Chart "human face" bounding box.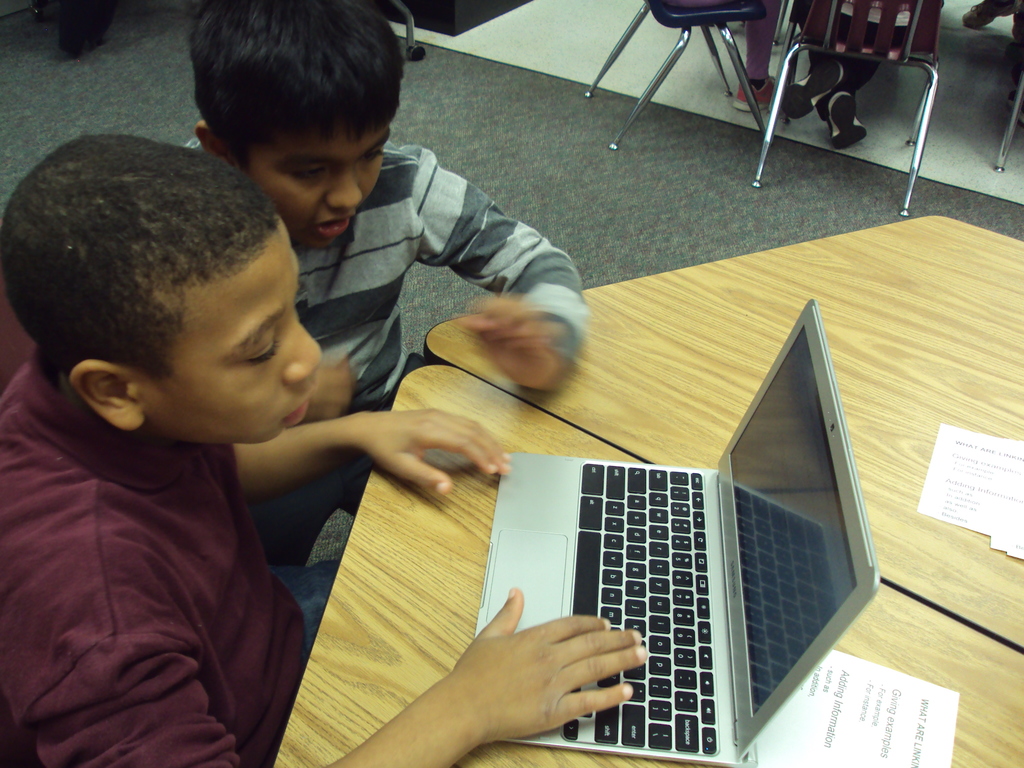
Charted: locate(239, 120, 395, 250).
